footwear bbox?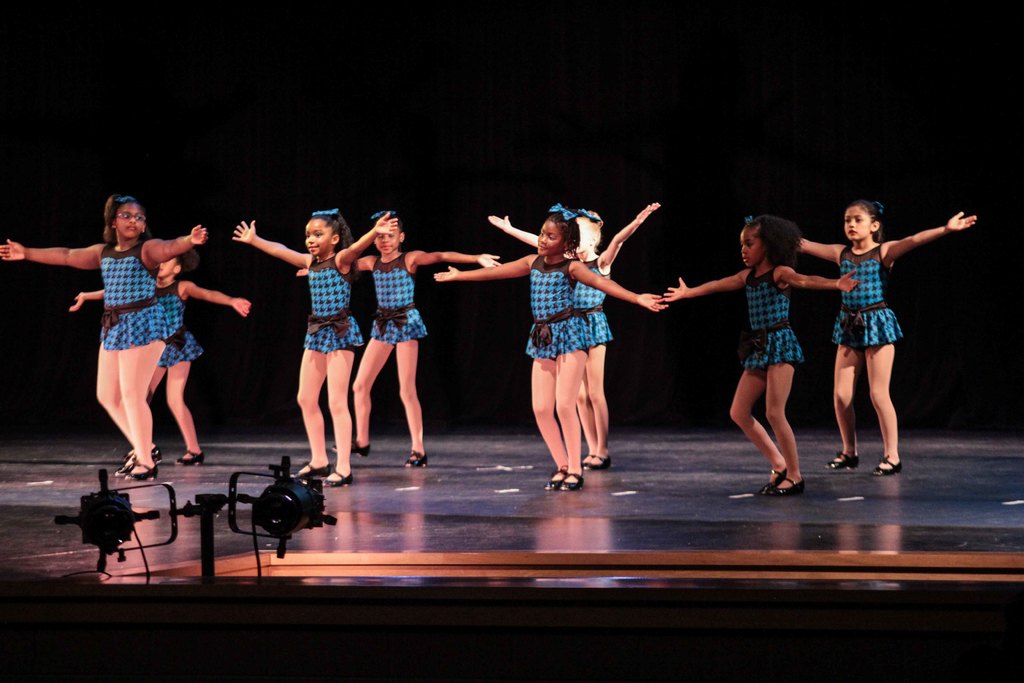
290,461,332,479
